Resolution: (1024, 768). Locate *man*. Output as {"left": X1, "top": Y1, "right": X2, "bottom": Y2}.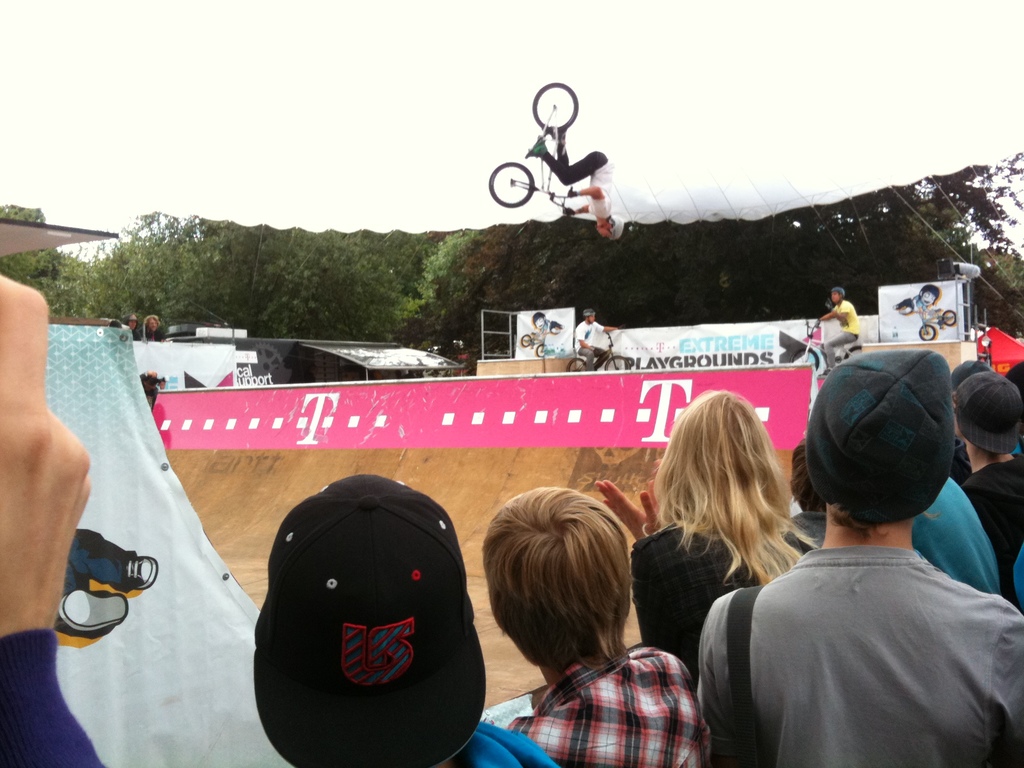
{"left": 578, "top": 307, "right": 619, "bottom": 374}.
